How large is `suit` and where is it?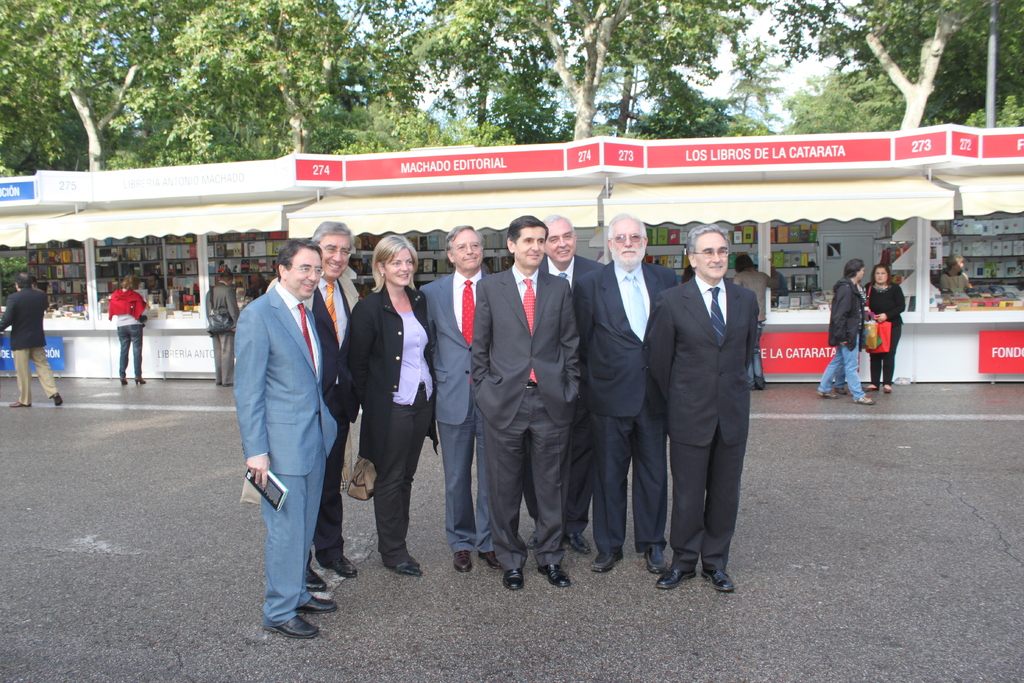
Bounding box: crop(579, 256, 680, 547).
